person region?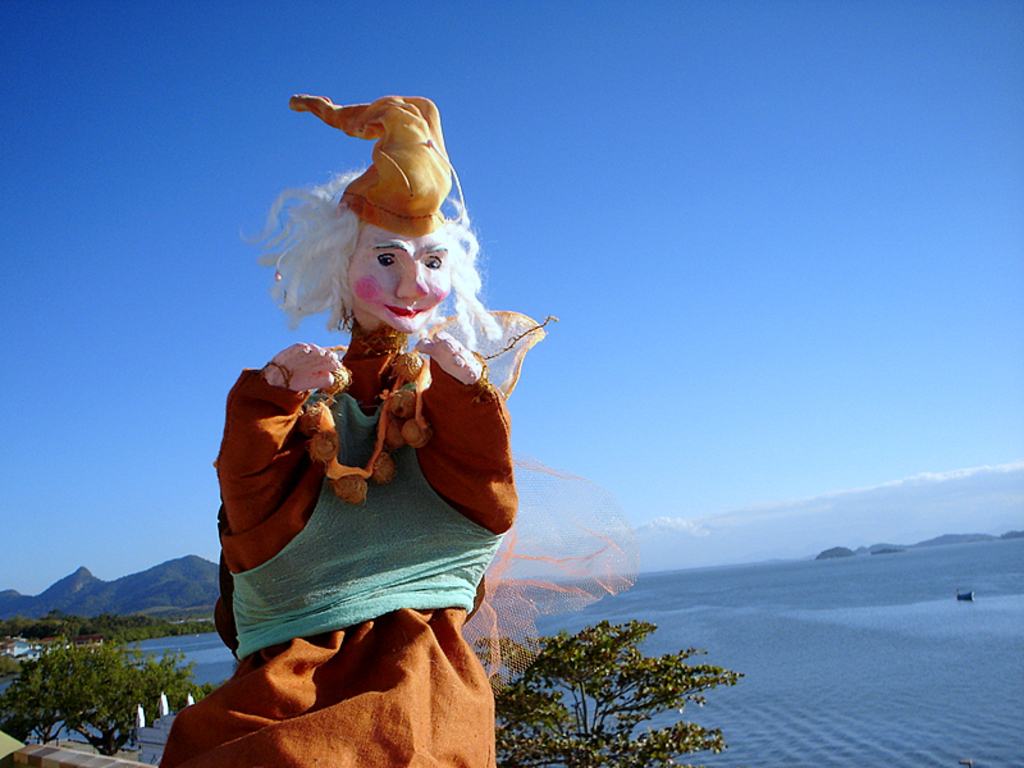
<bbox>207, 61, 547, 735</bbox>
